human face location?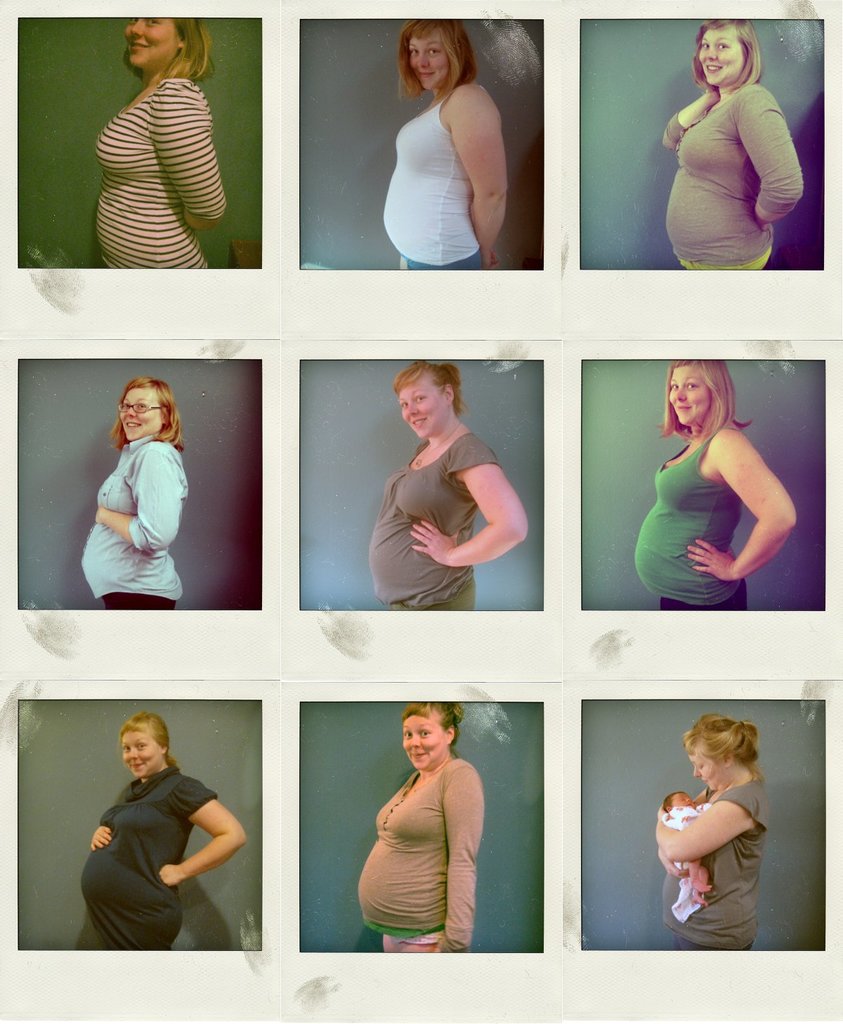
region(121, 13, 177, 66)
